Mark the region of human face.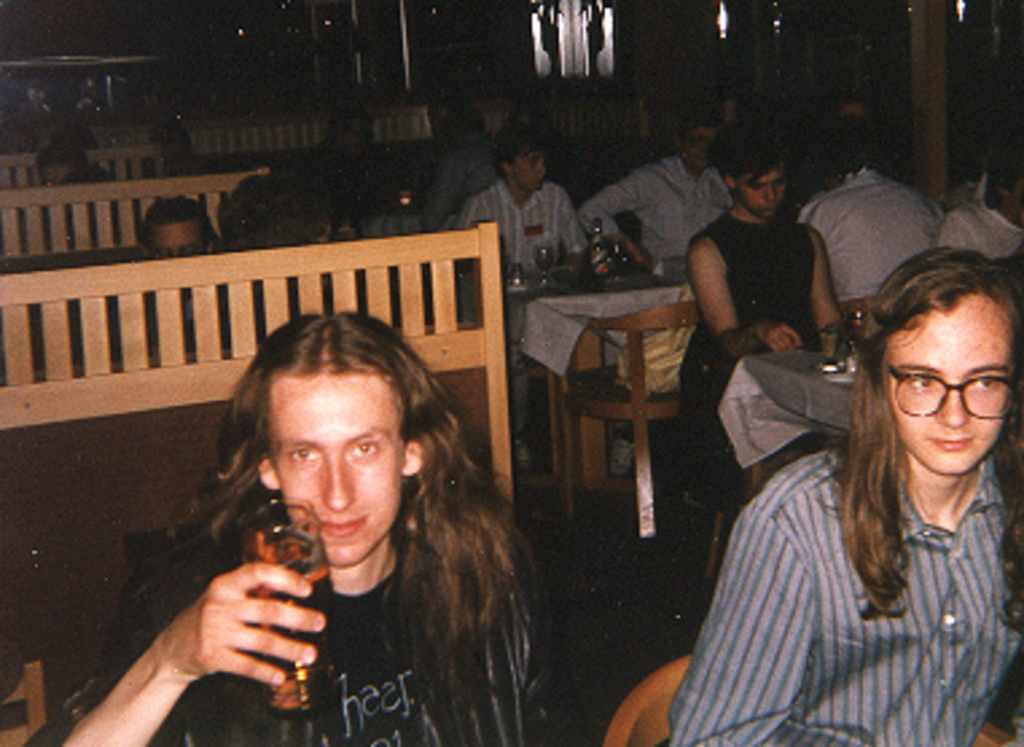
Region: box(734, 169, 787, 215).
